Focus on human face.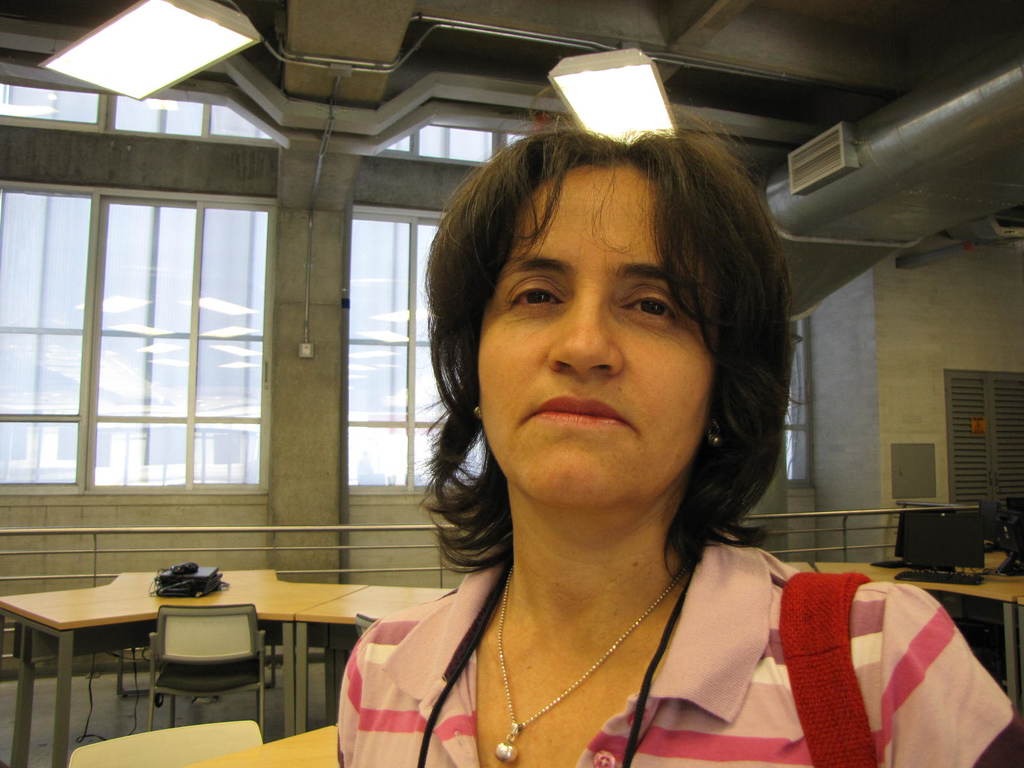
Focused at (467, 202, 735, 512).
